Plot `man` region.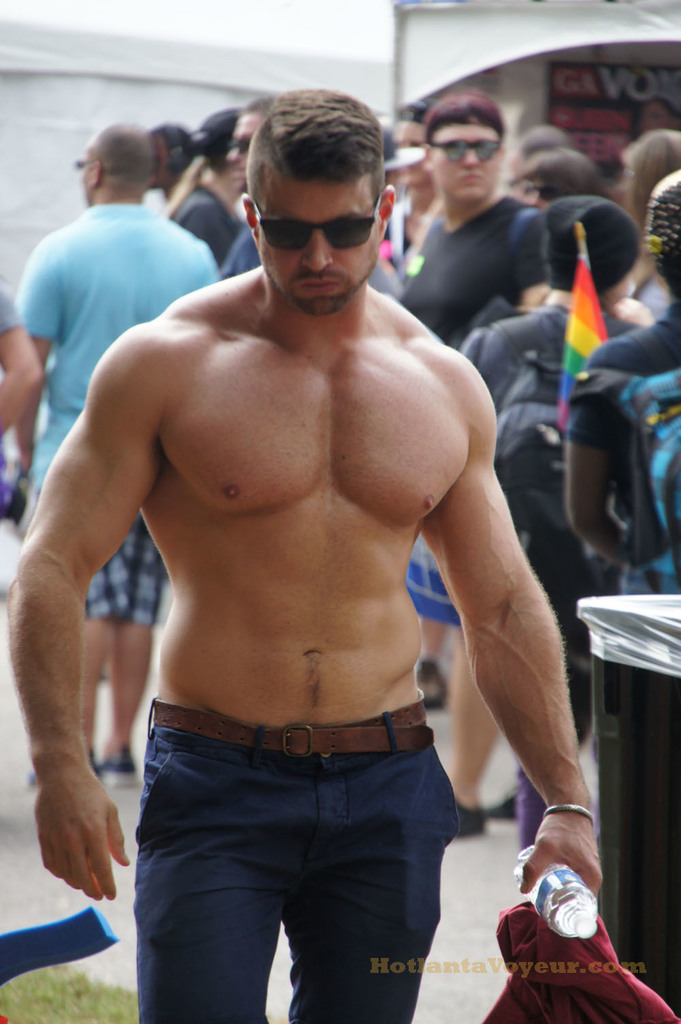
Plotted at BBox(226, 91, 270, 193).
